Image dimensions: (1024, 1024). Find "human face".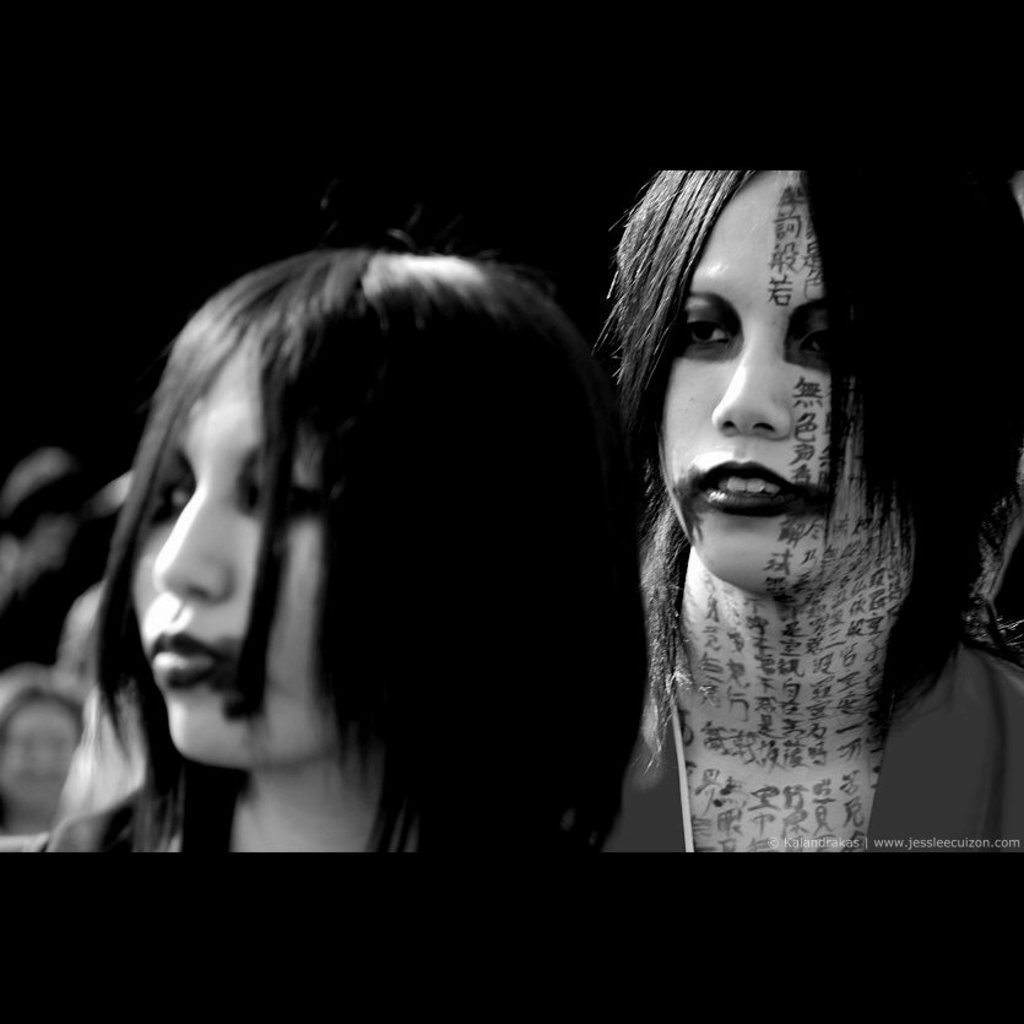
0, 704, 86, 828.
